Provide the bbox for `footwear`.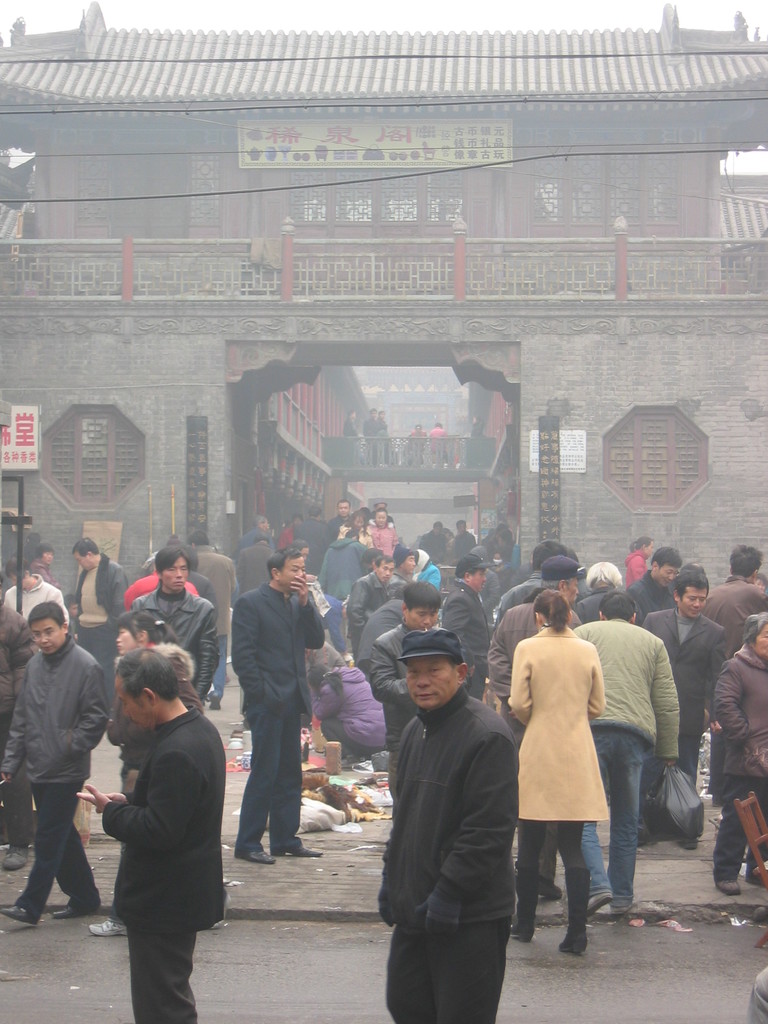
detection(93, 920, 115, 935).
